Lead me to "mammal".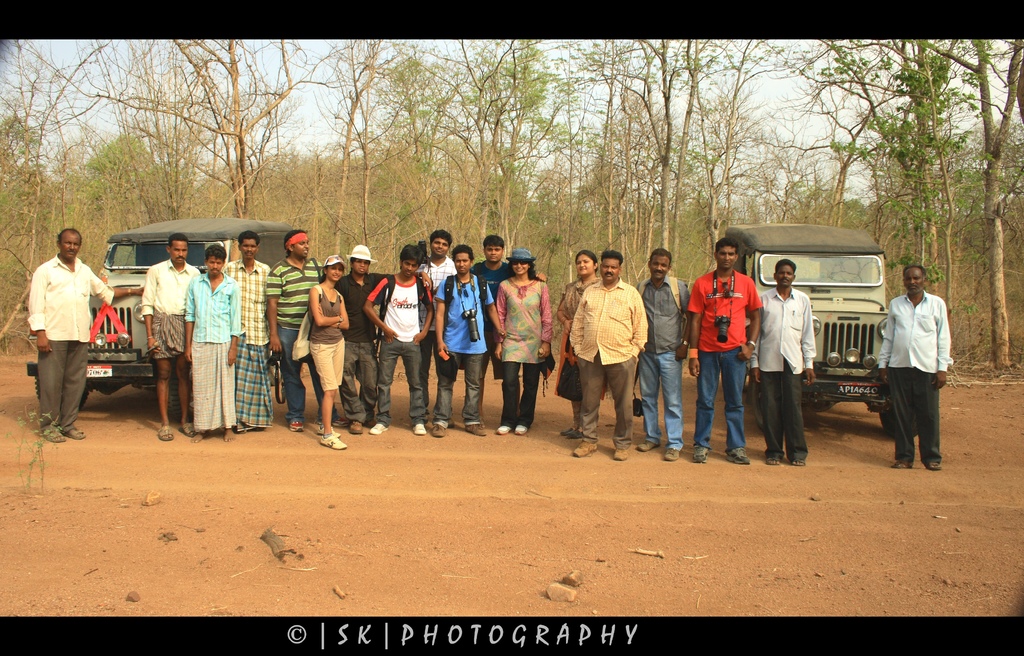
Lead to detection(431, 241, 504, 439).
